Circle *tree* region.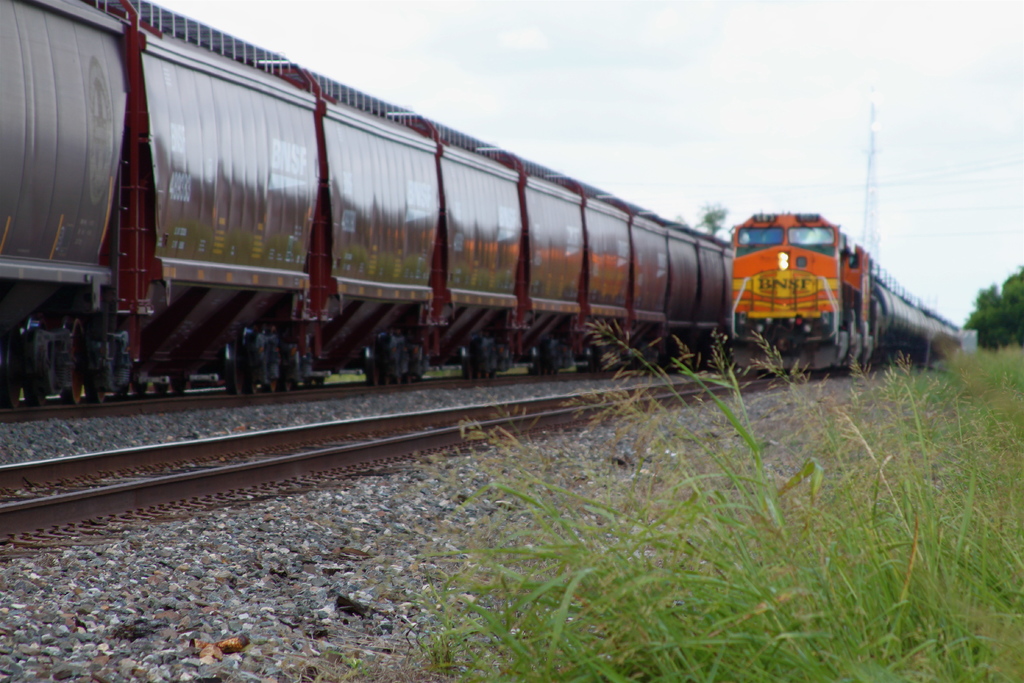
Region: 957, 266, 1023, 352.
